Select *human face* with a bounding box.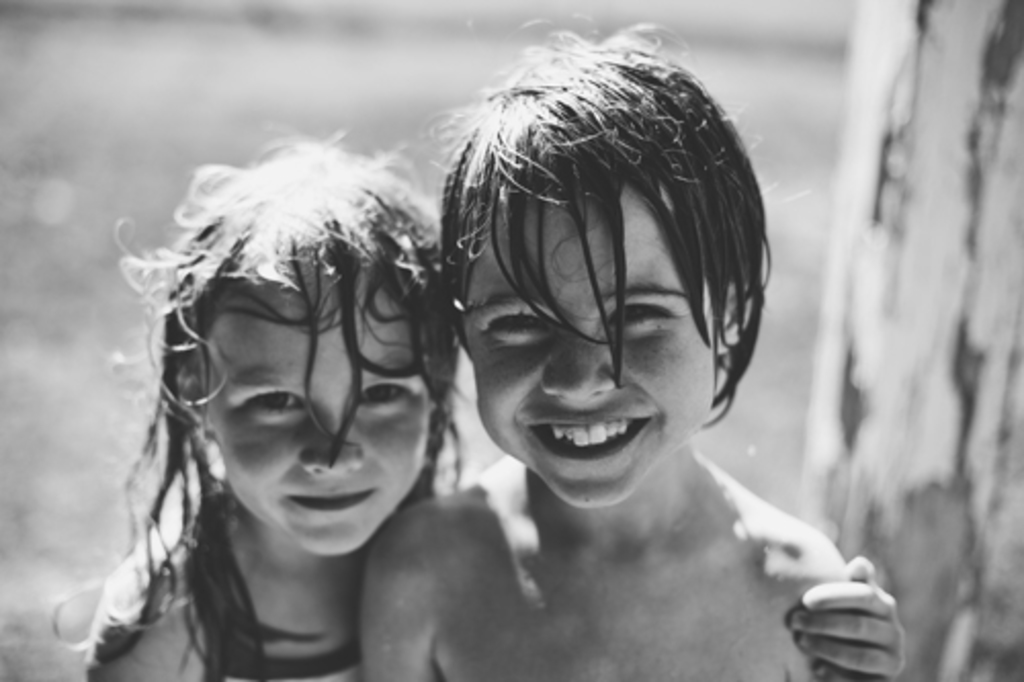
Rect(203, 272, 430, 559).
